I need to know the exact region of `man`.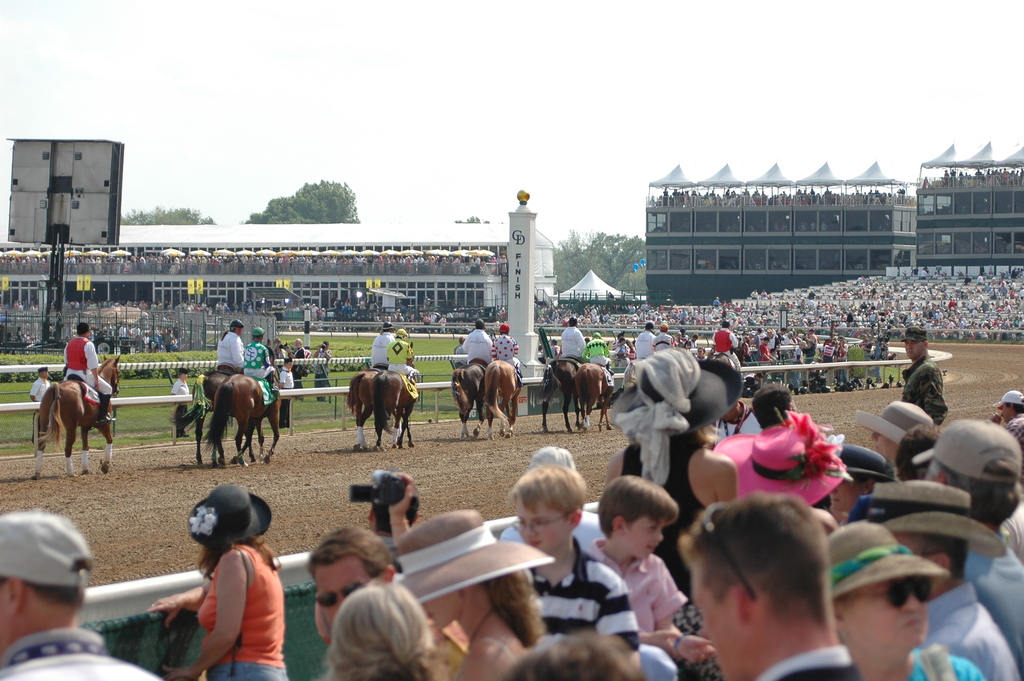
Region: select_region(387, 326, 420, 393).
